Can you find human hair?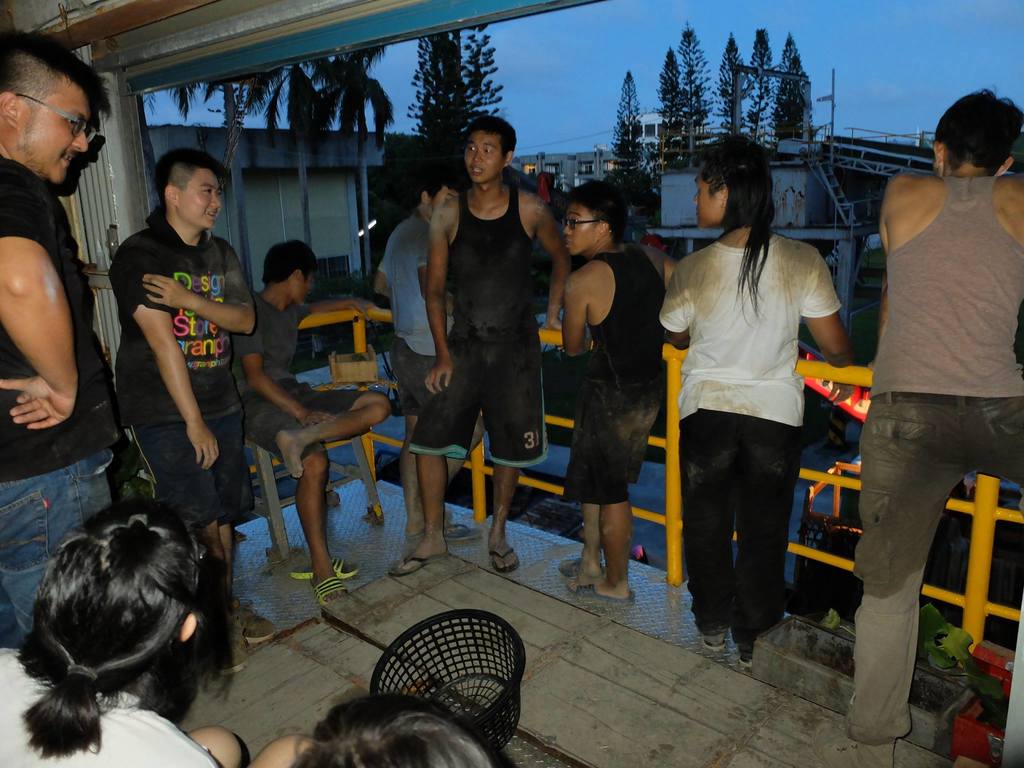
Yes, bounding box: [left=297, top=693, right=498, bottom=767].
